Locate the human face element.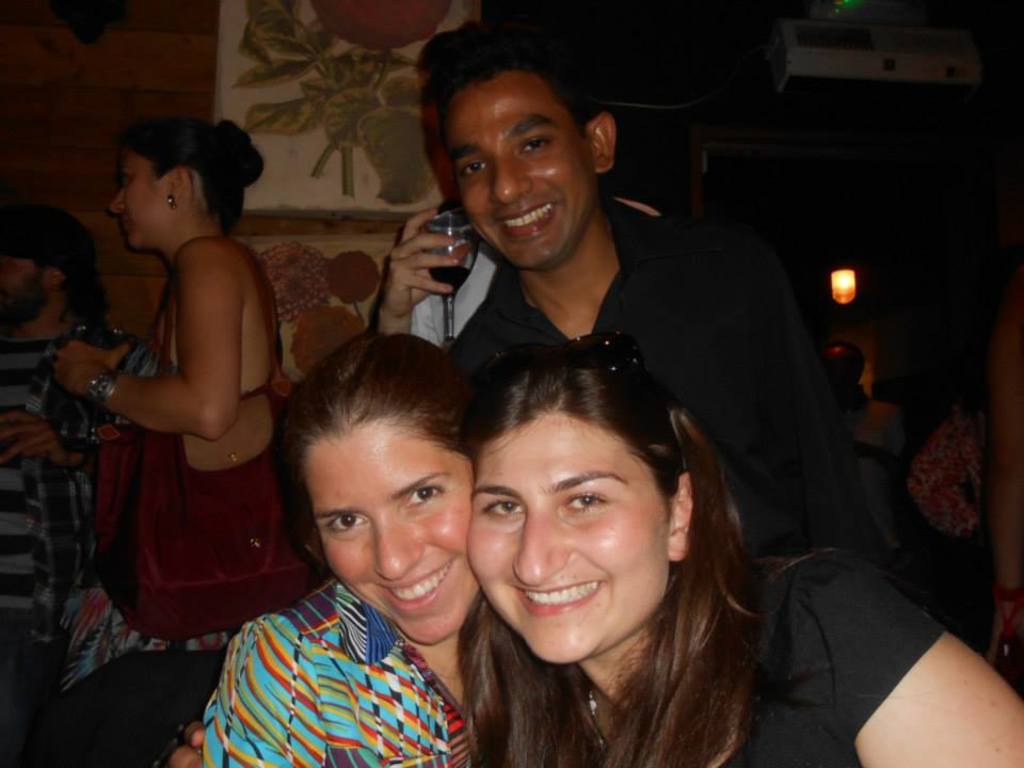
Element bbox: 0,251,37,327.
